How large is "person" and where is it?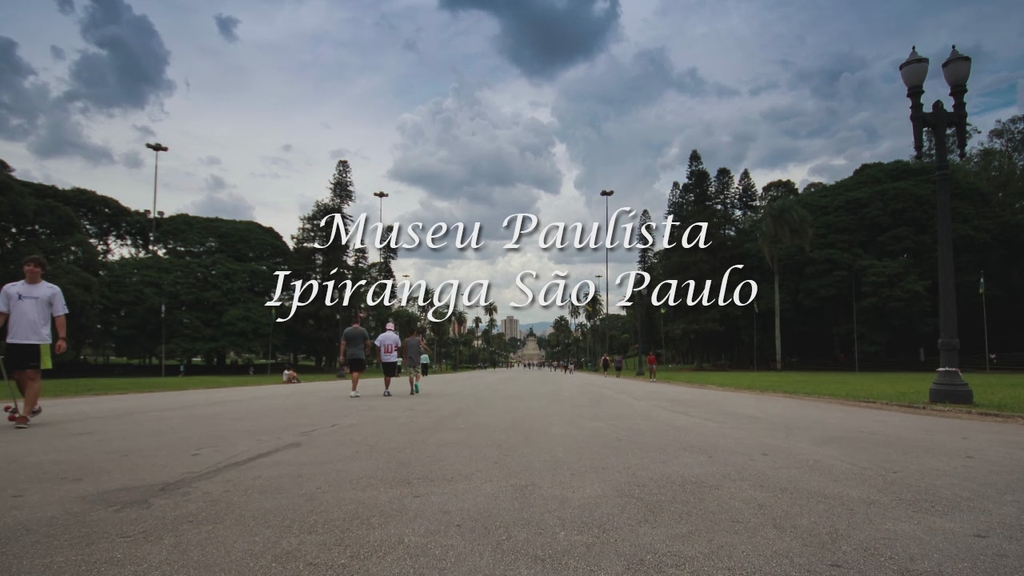
Bounding box: <bbox>5, 254, 71, 442</bbox>.
